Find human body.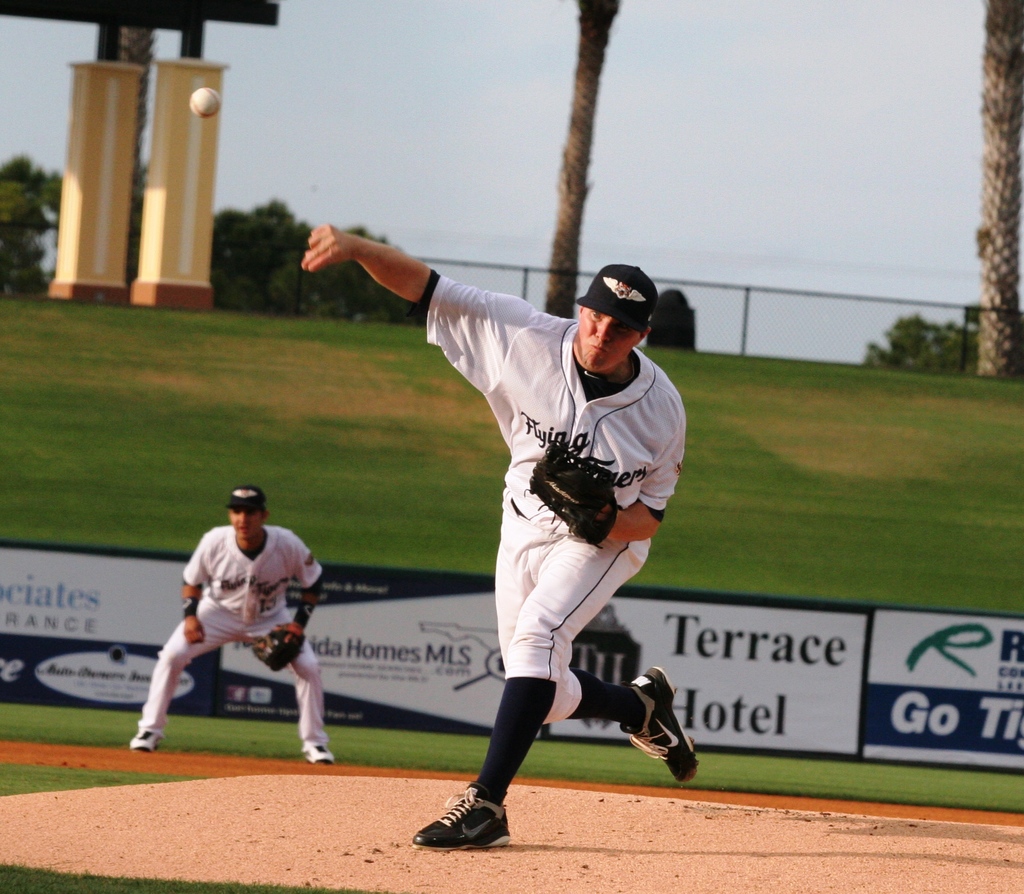
box(298, 220, 698, 852).
